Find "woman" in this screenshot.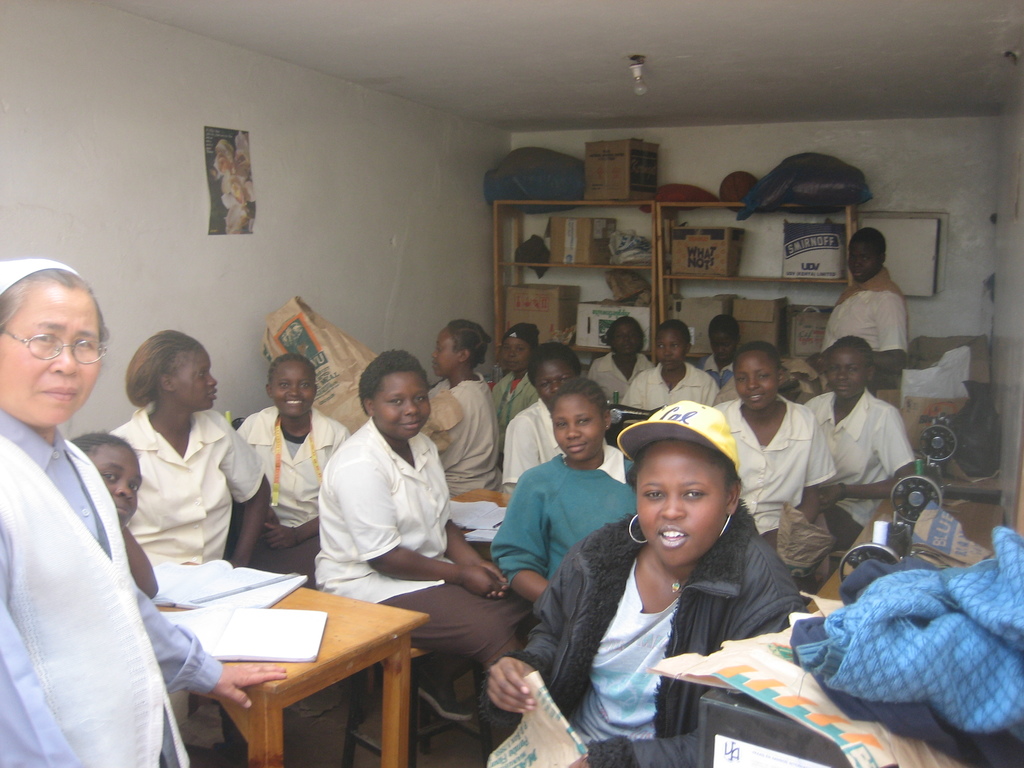
The bounding box for "woman" is BBox(794, 335, 916, 547).
